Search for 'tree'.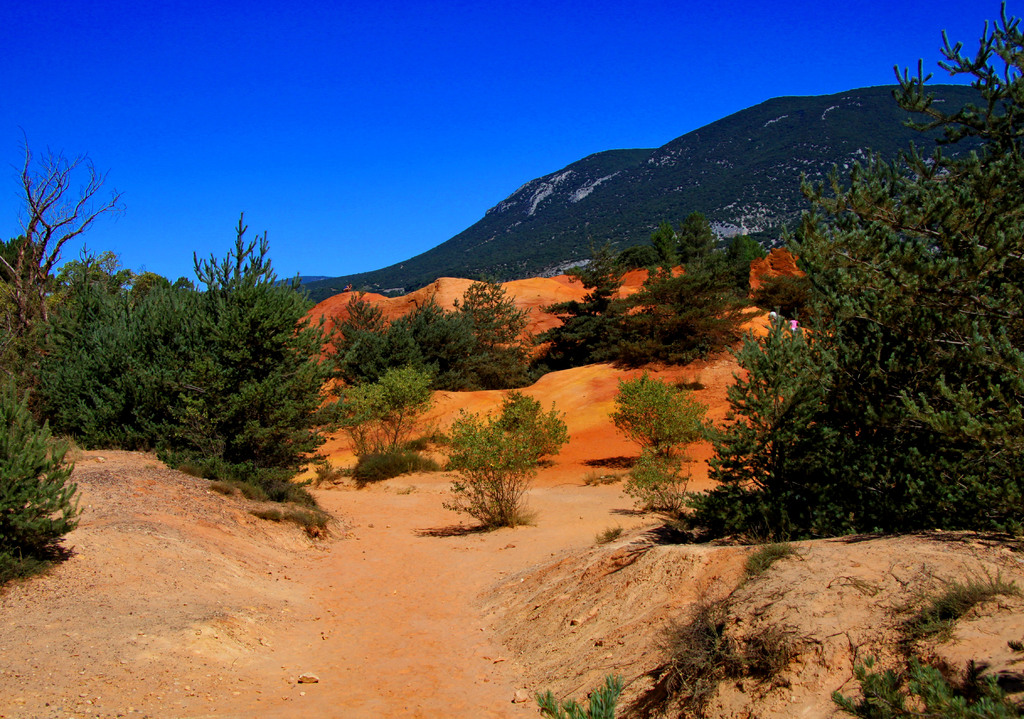
Found at region(806, 648, 1010, 718).
